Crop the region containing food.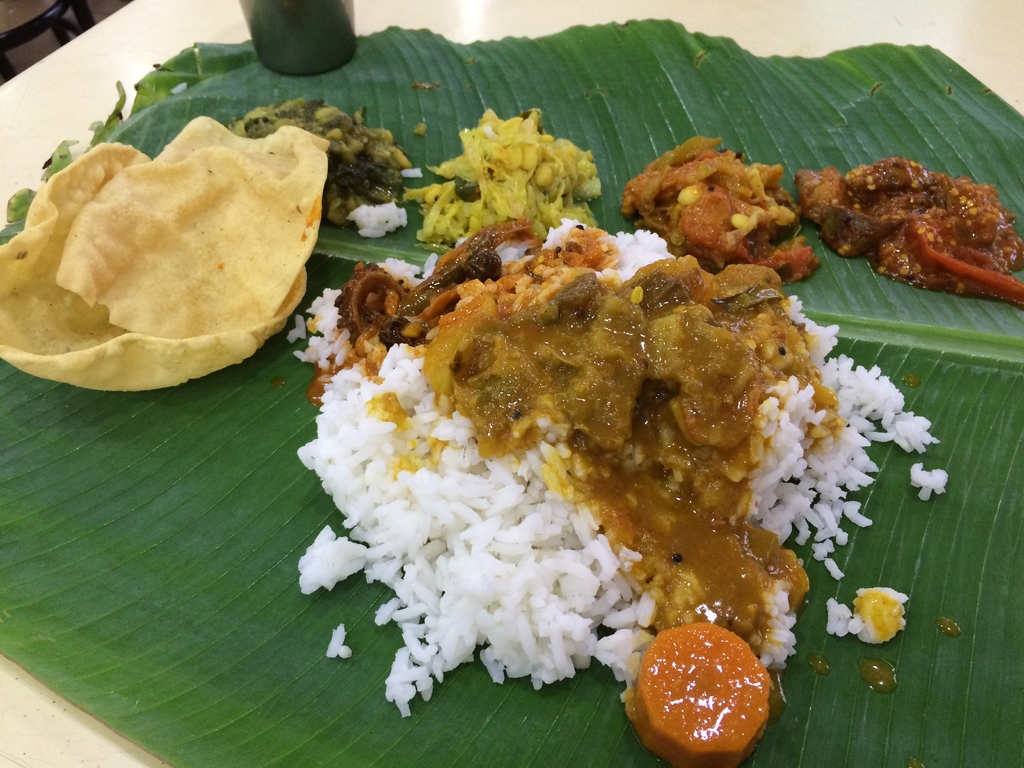
Crop region: BBox(285, 213, 952, 767).
